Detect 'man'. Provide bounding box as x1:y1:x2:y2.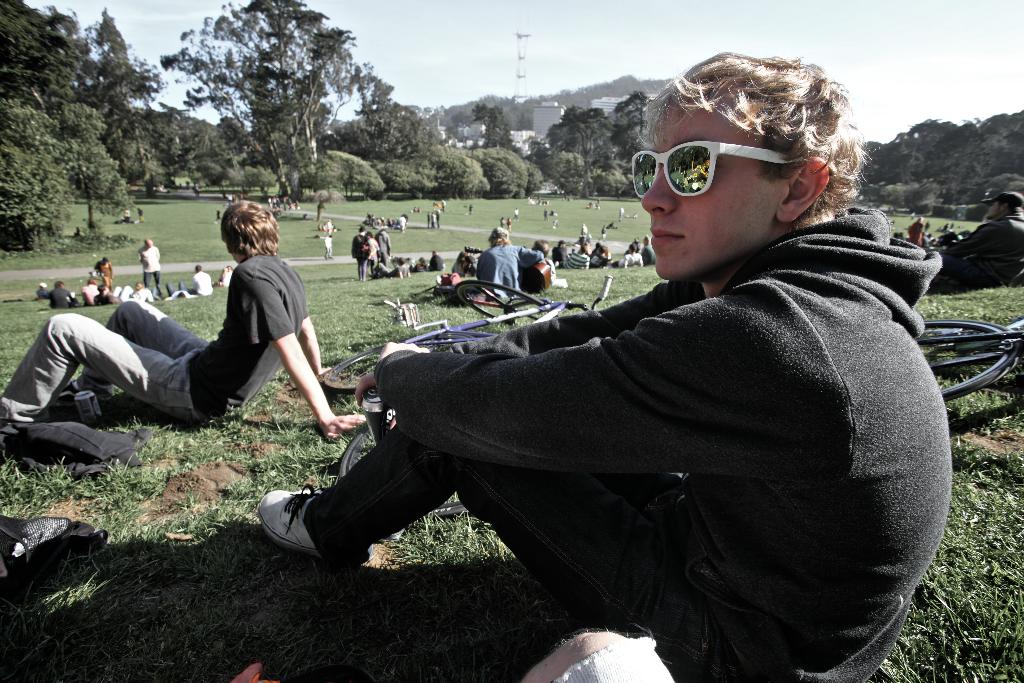
0:198:365:445.
